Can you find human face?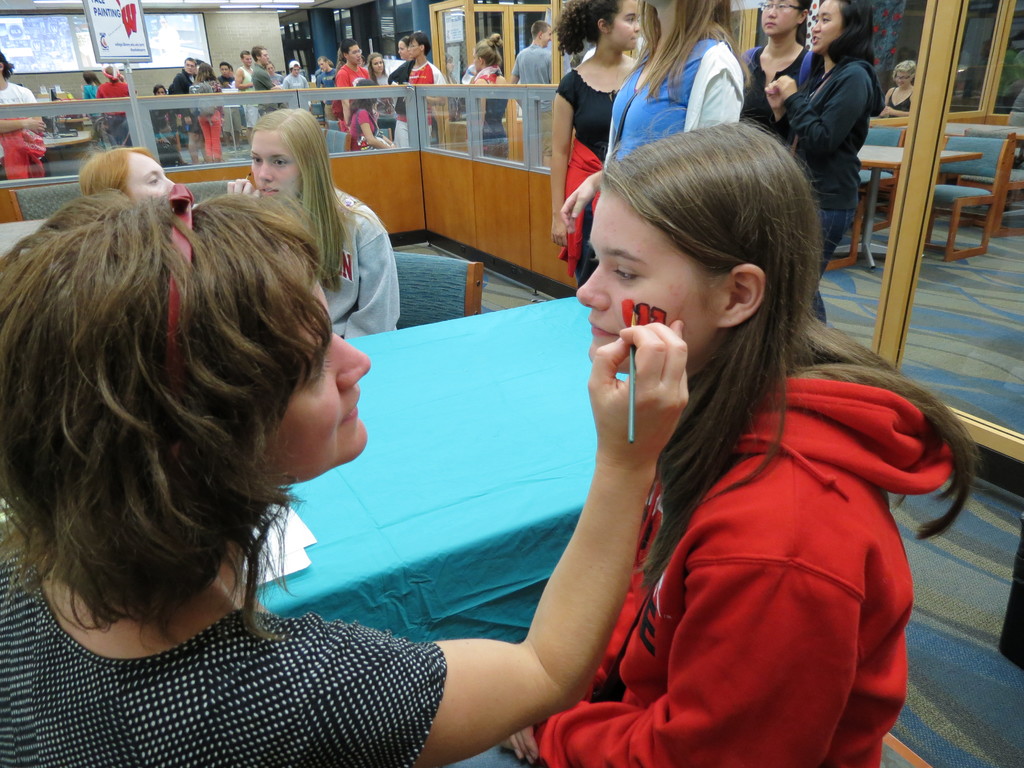
Yes, bounding box: [126, 150, 181, 204].
